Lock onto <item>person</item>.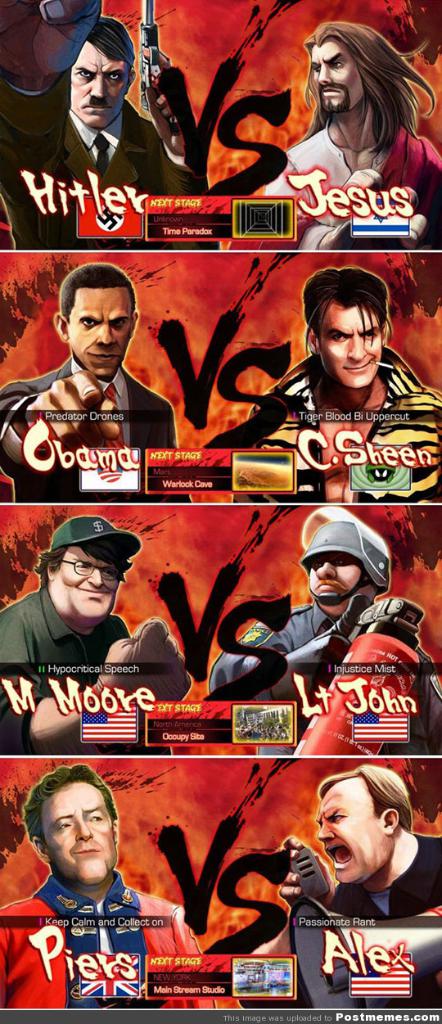
Locked: [0, 512, 191, 759].
